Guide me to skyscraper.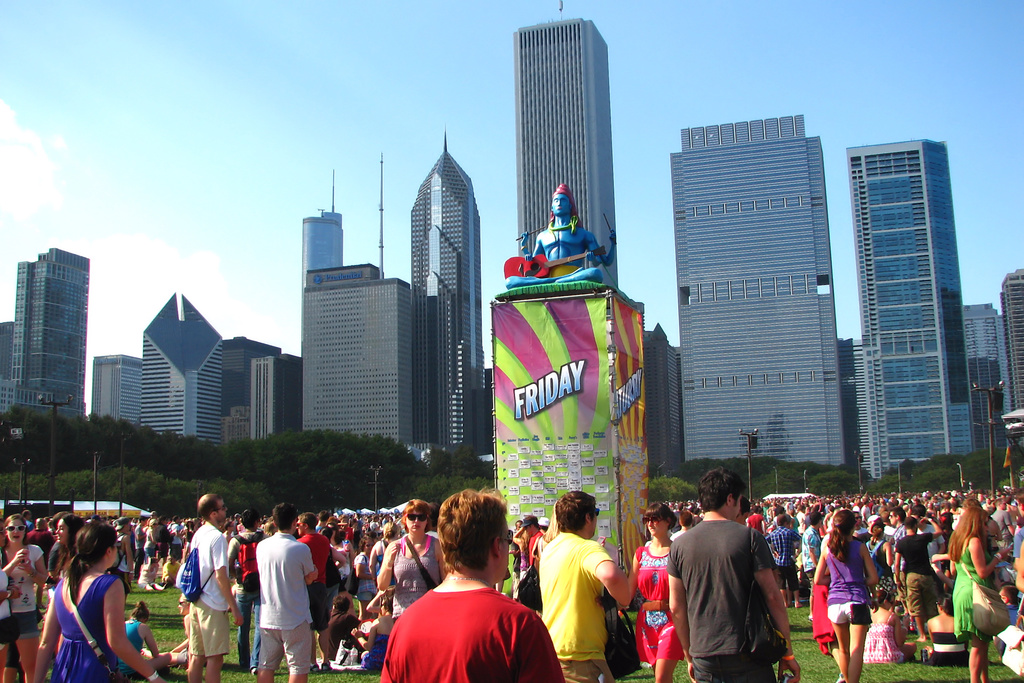
Guidance: left=406, top=135, right=492, bottom=461.
